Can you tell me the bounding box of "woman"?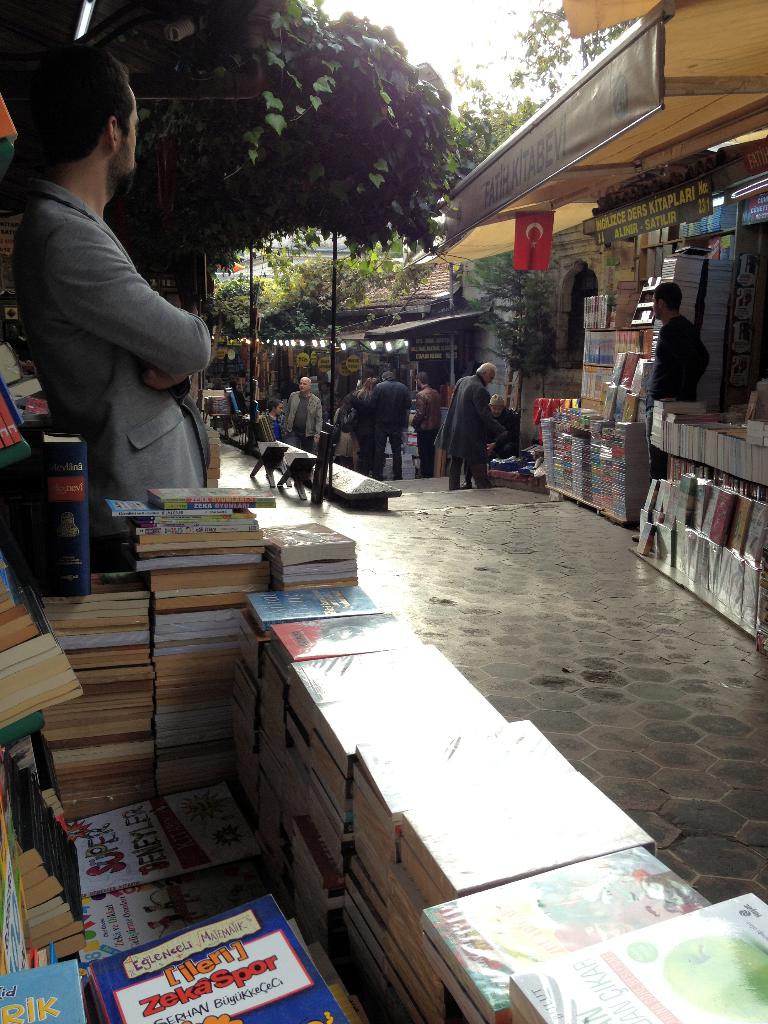
(344,378,380,478).
